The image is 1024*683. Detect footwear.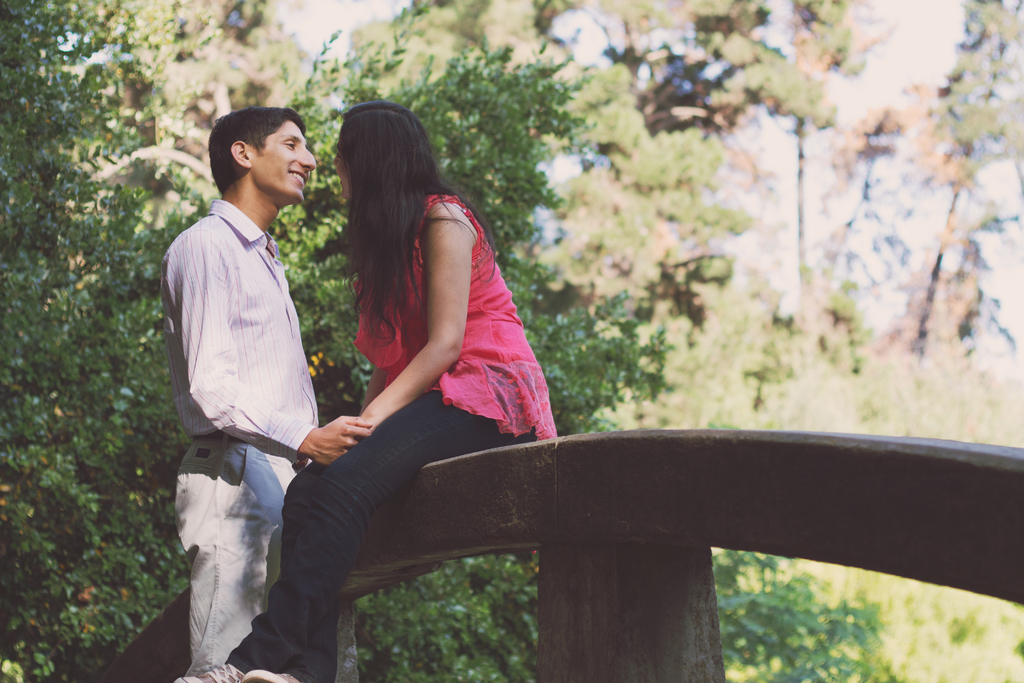
Detection: x1=239, y1=667, x2=314, y2=682.
